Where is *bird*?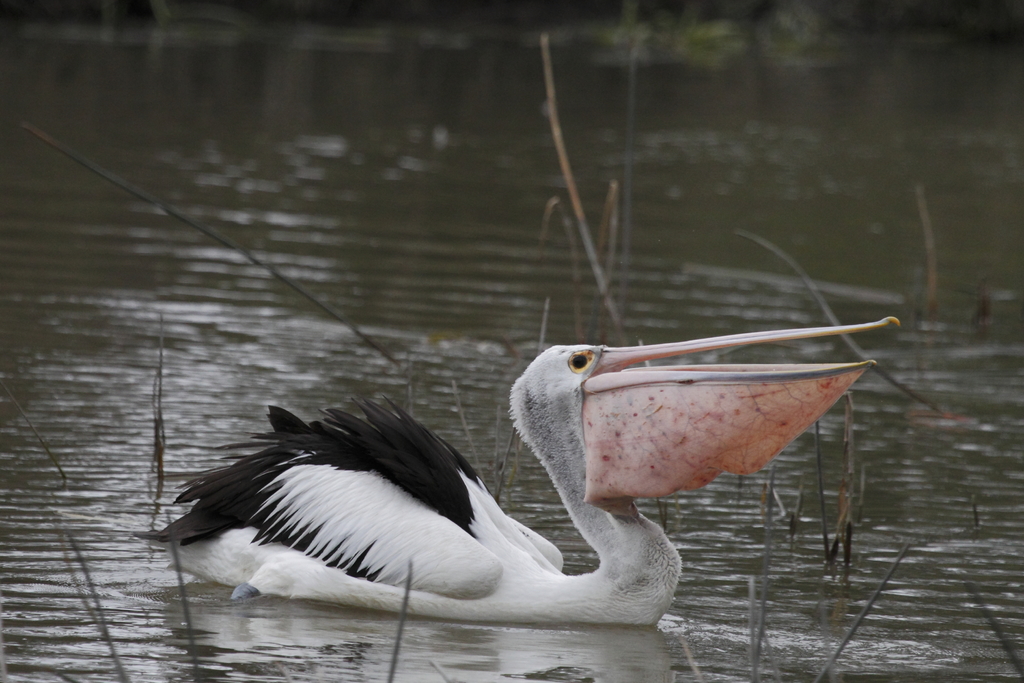
Rect(145, 342, 812, 641).
